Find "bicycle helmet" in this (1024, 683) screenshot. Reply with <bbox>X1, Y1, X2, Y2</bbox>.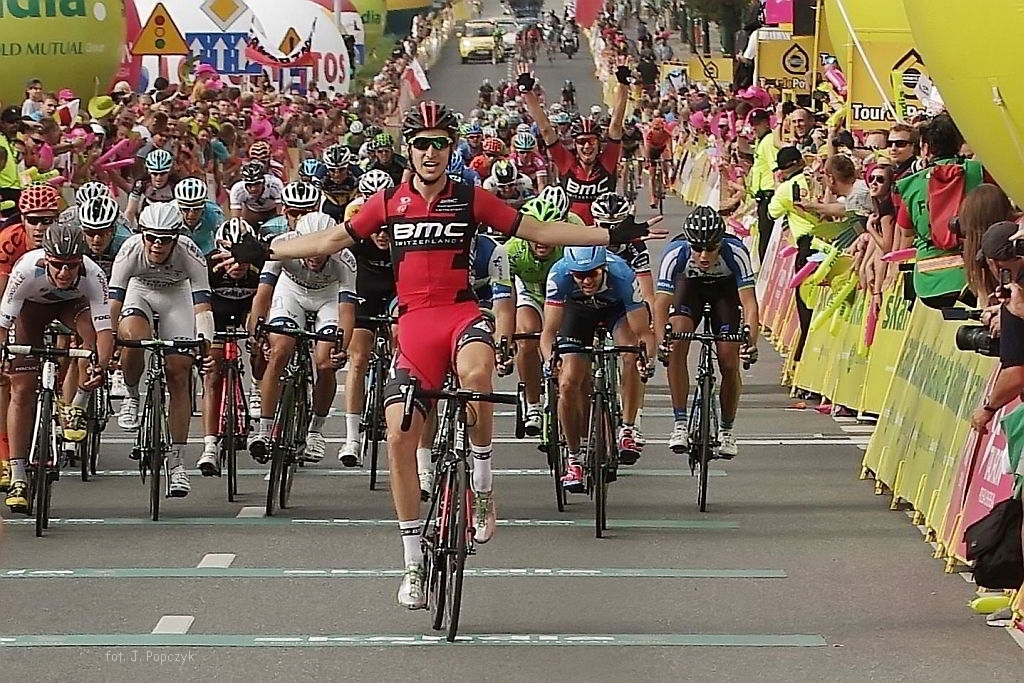
<bbox>147, 146, 173, 173</bbox>.
